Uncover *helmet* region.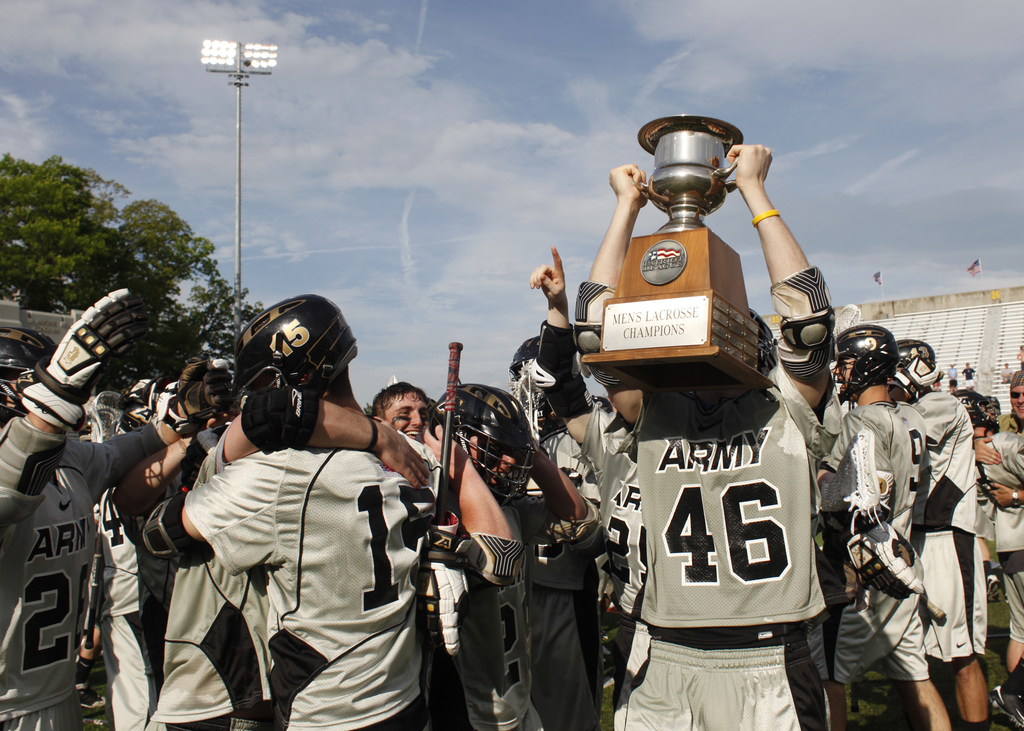
Uncovered: locate(508, 335, 563, 433).
